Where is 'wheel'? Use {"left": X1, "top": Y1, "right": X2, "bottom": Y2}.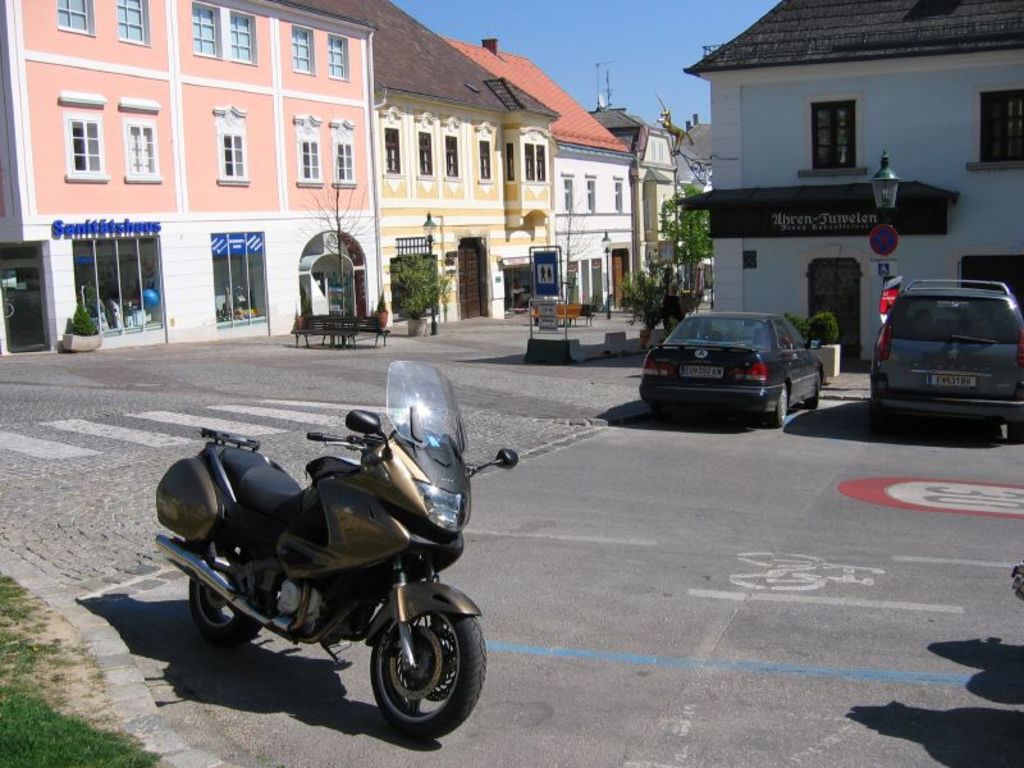
{"left": 182, "top": 527, "right": 302, "bottom": 643}.
